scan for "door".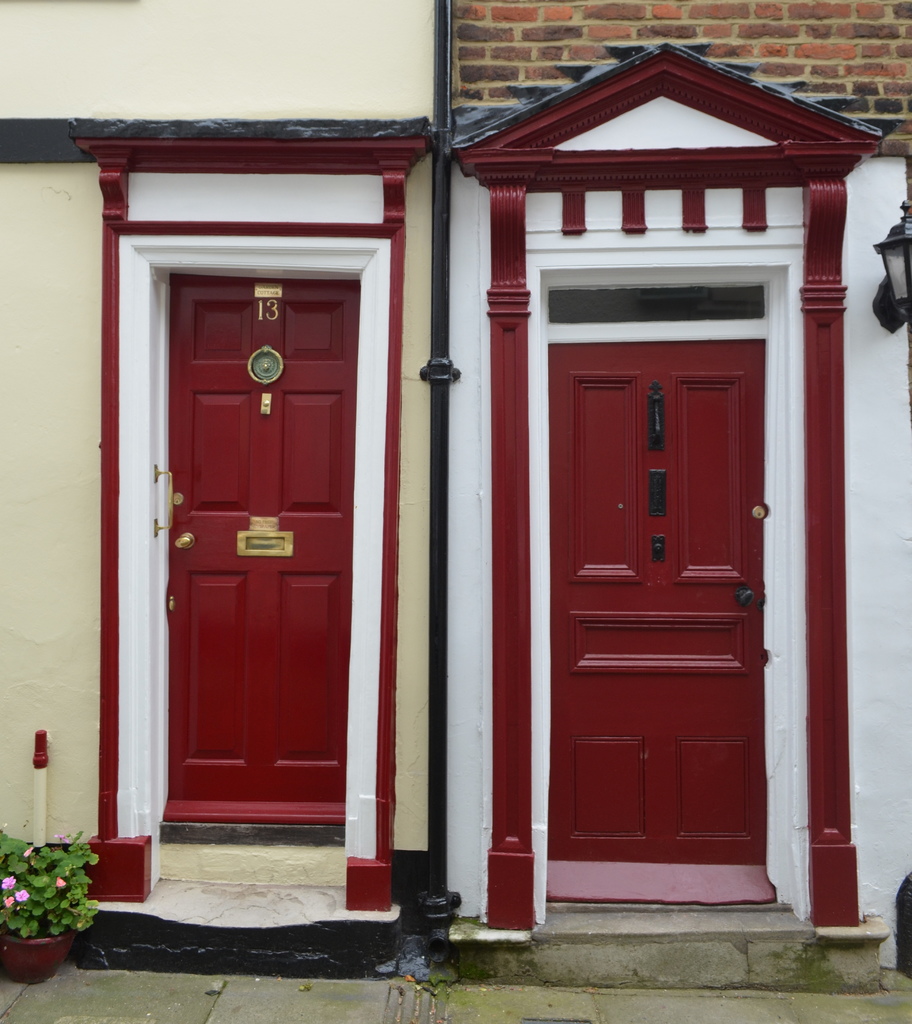
Scan result: x1=550, y1=346, x2=767, y2=865.
